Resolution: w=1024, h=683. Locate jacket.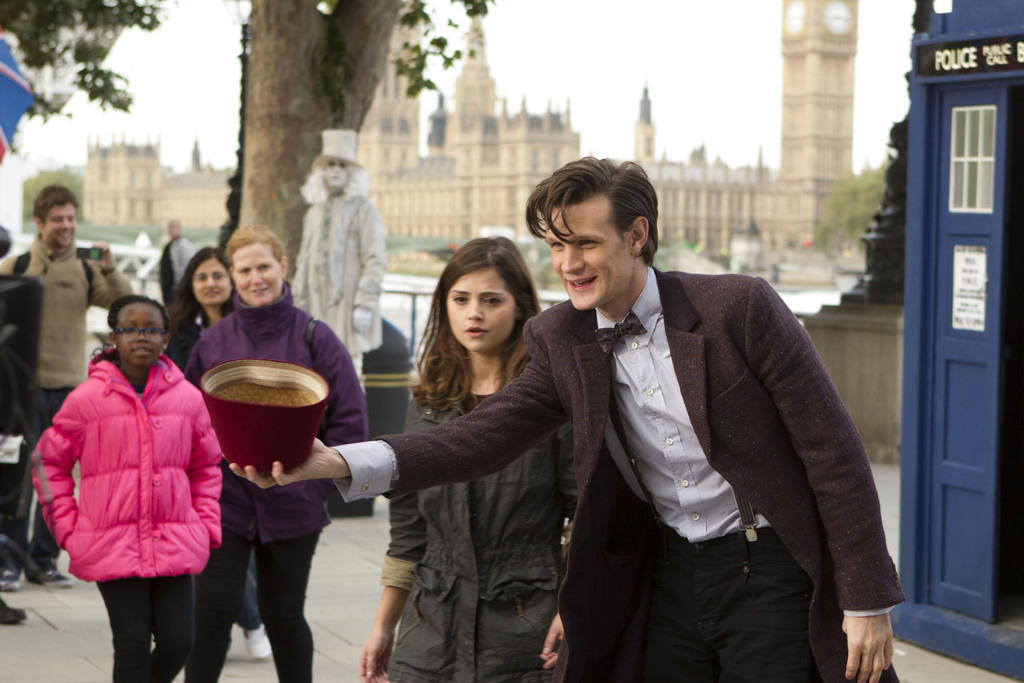
Rect(385, 386, 586, 682).
